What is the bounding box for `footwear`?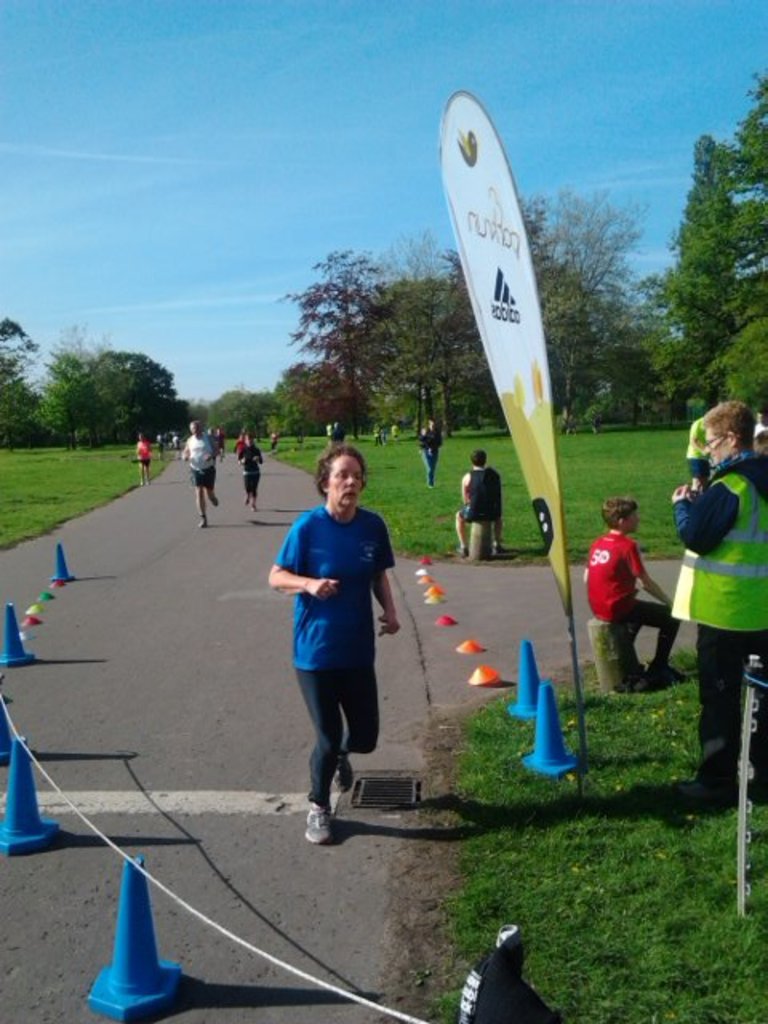
302,802,339,854.
